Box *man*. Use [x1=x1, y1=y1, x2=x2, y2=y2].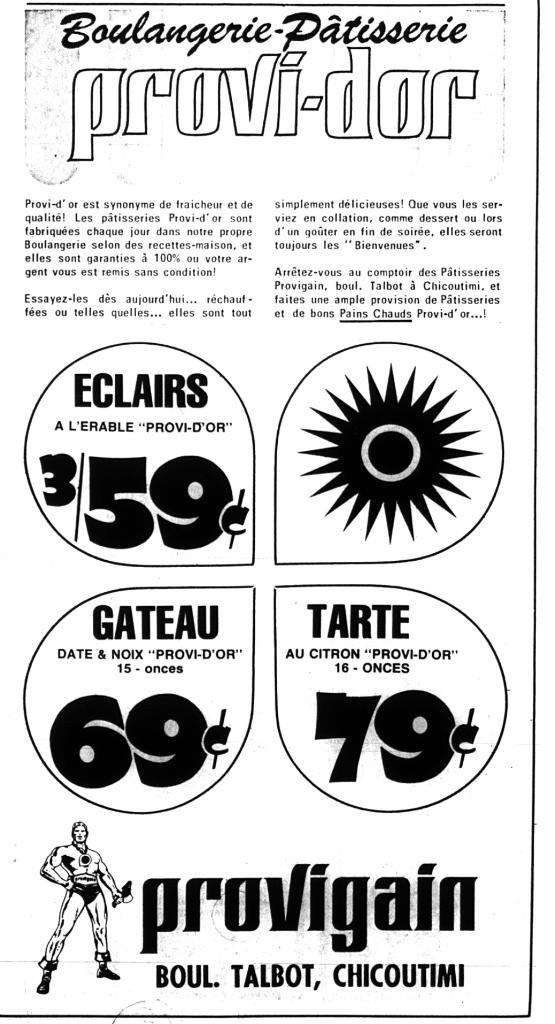
[x1=35, y1=820, x2=131, y2=994].
